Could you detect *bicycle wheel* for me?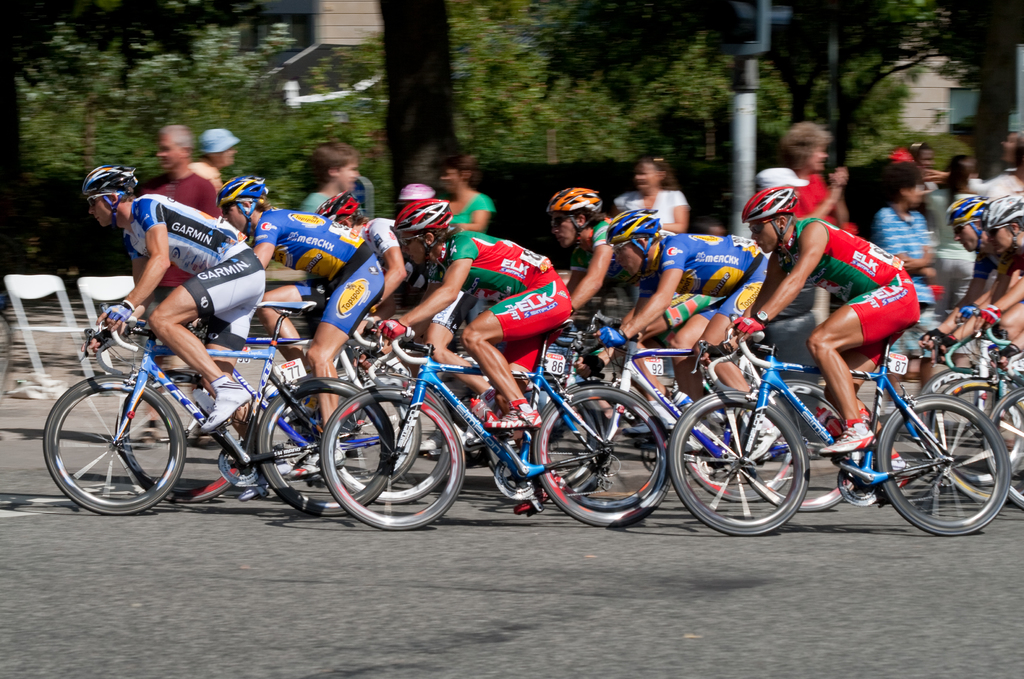
Detection result: Rect(684, 380, 788, 500).
